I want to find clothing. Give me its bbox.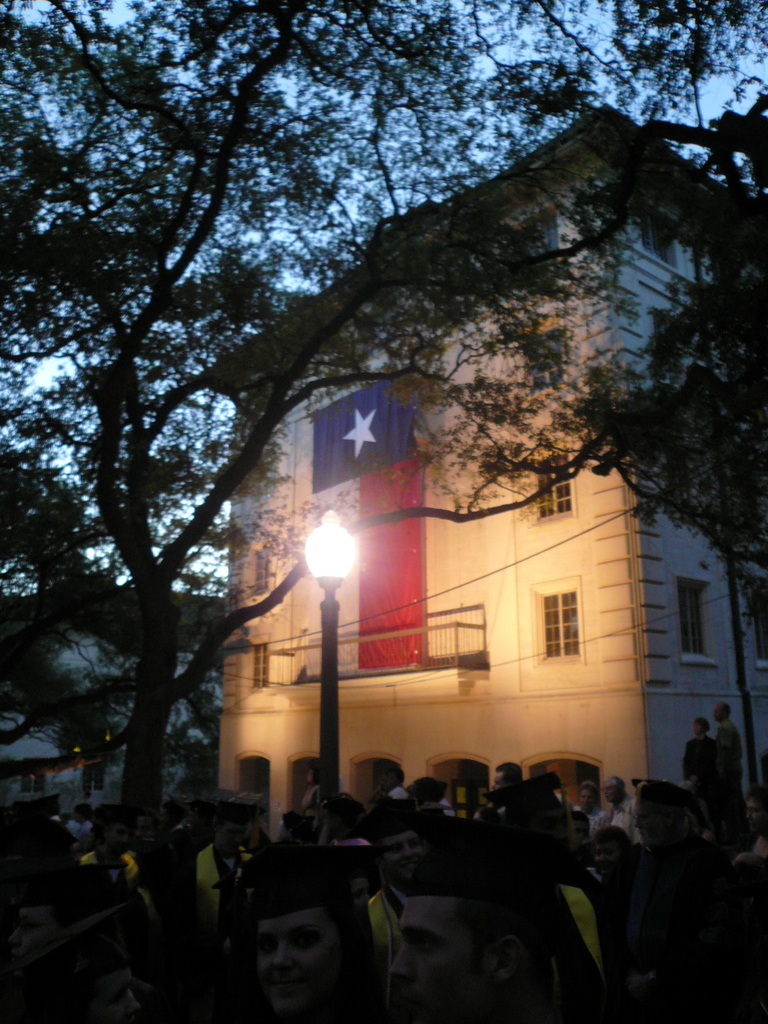
crop(275, 818, 292, 846).
